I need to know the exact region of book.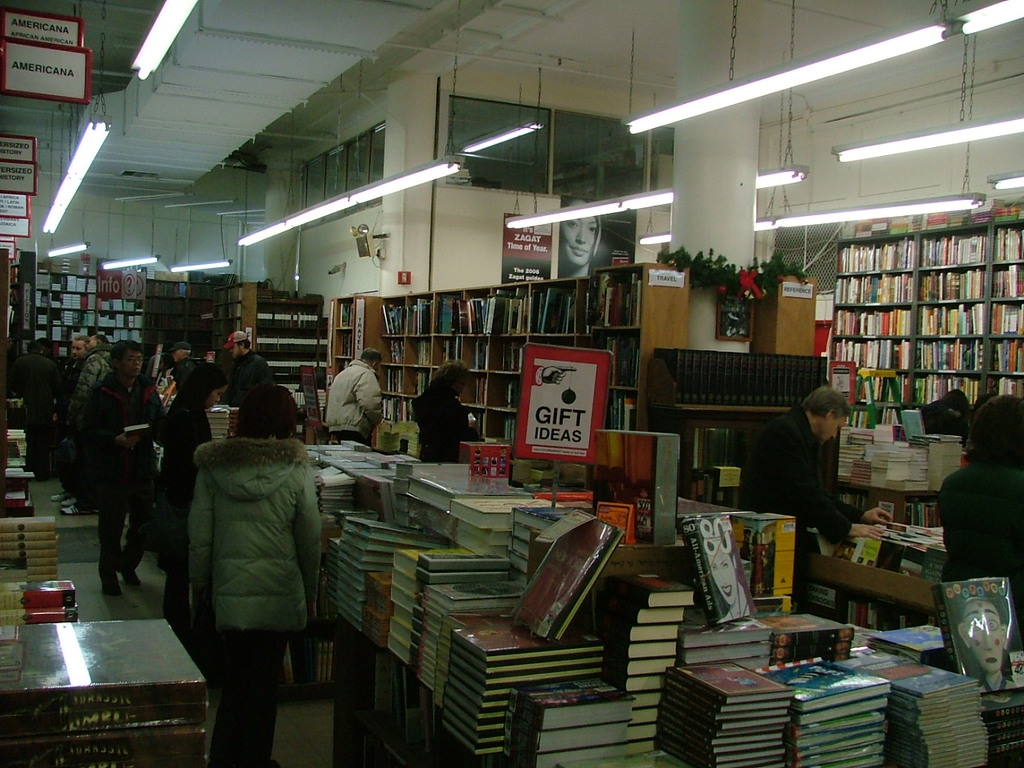
Region: bbox(506, 676, 631, 730).
